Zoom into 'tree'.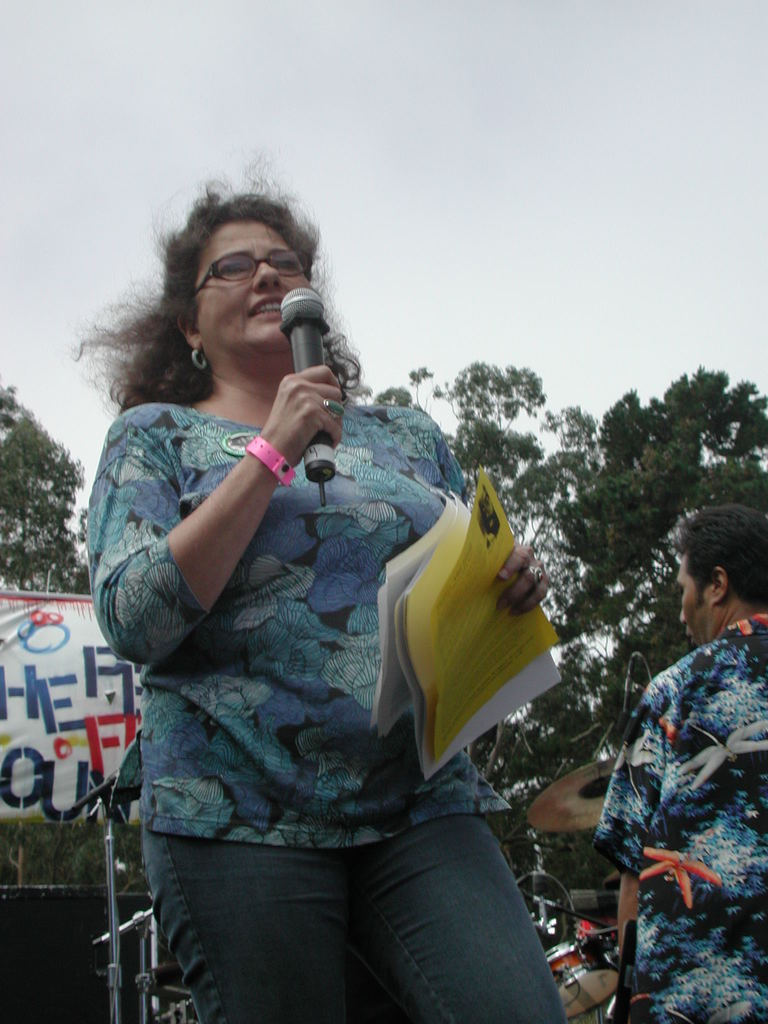
Zoom target: (x1=346, y1=356, x2=767, y2=965).
